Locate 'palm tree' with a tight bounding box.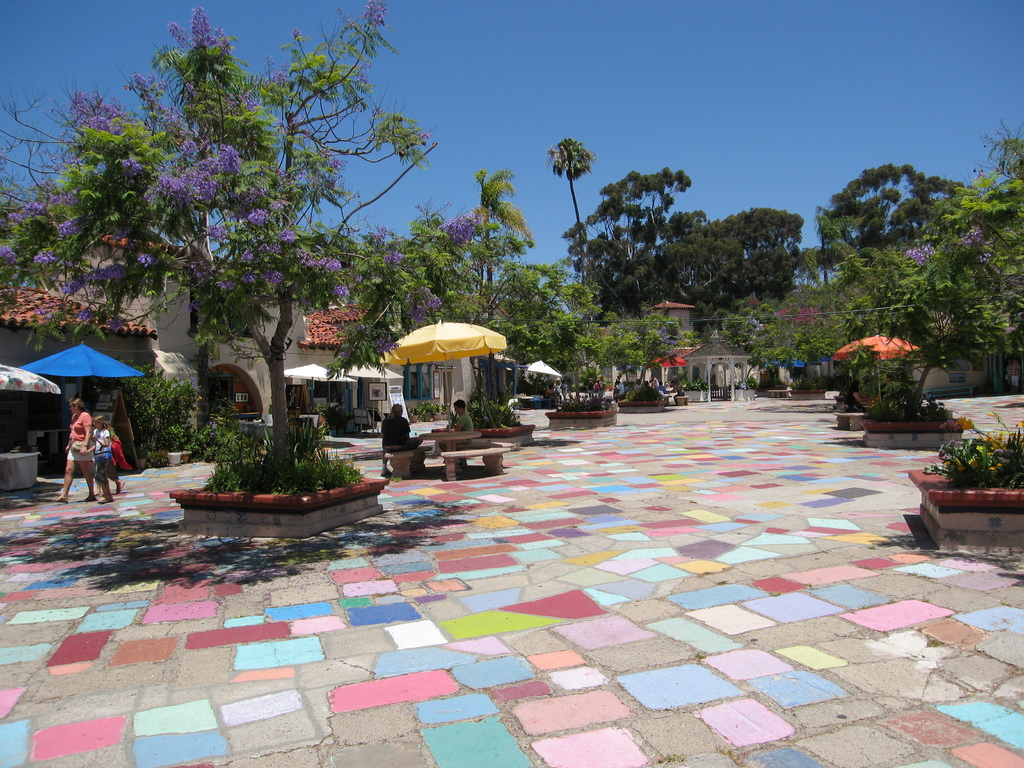
locate(538, 131, 599, 225).
